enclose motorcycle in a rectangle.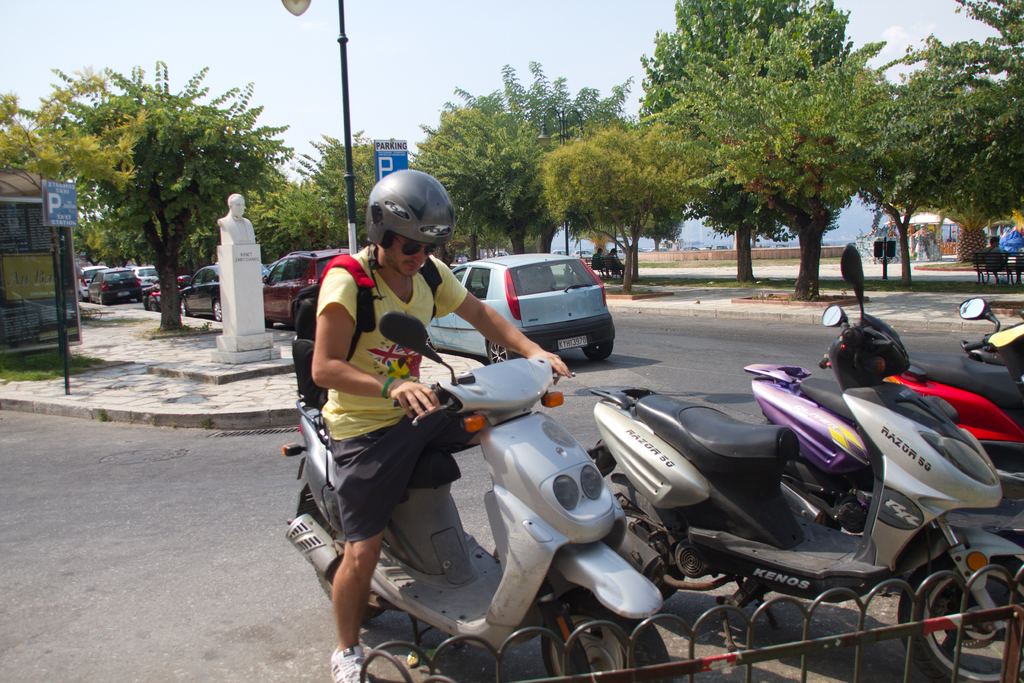
left=280, top=311, right=673, bottom=682.
